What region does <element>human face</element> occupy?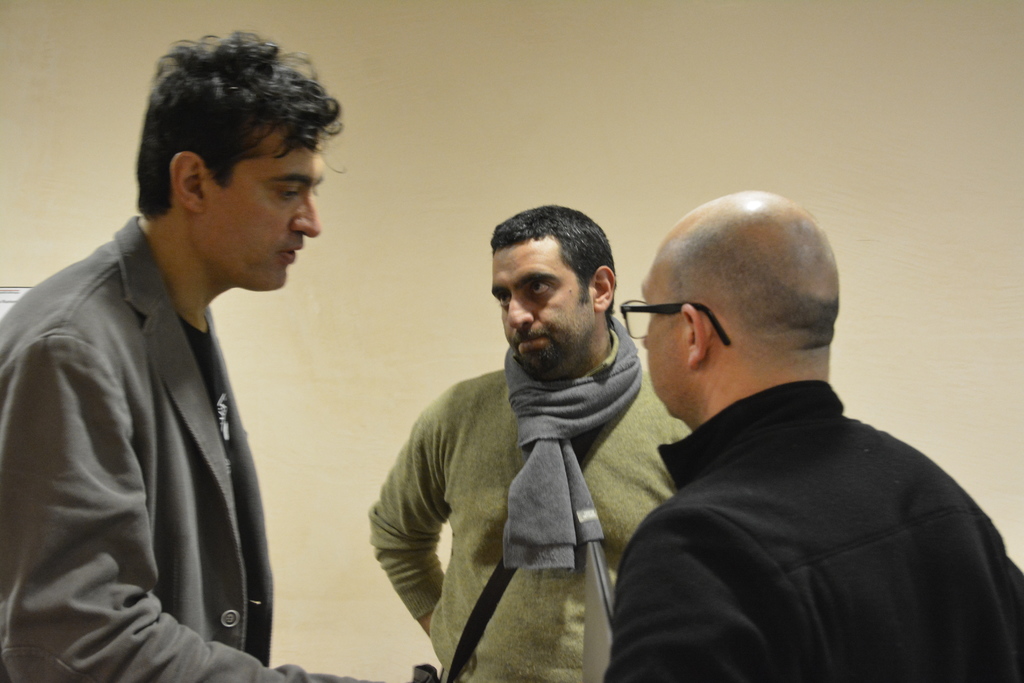
l=194, t=125, r=325, b=290.
